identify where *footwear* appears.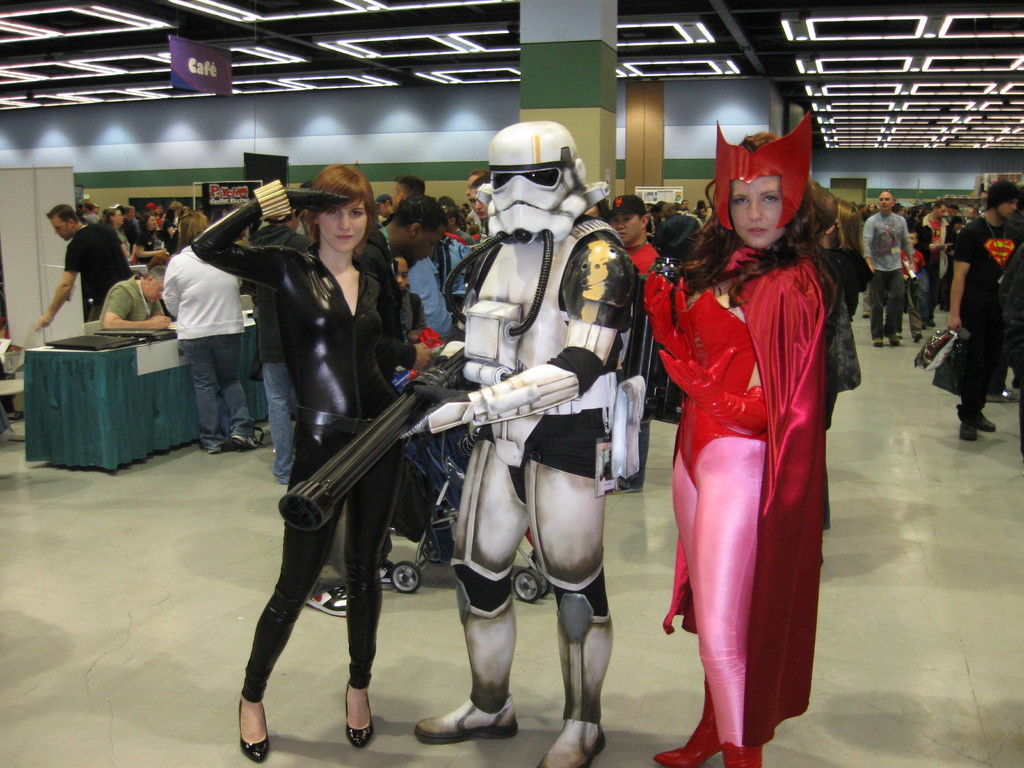
Appears at (left=913, top=331, right=922, bottom=341).
